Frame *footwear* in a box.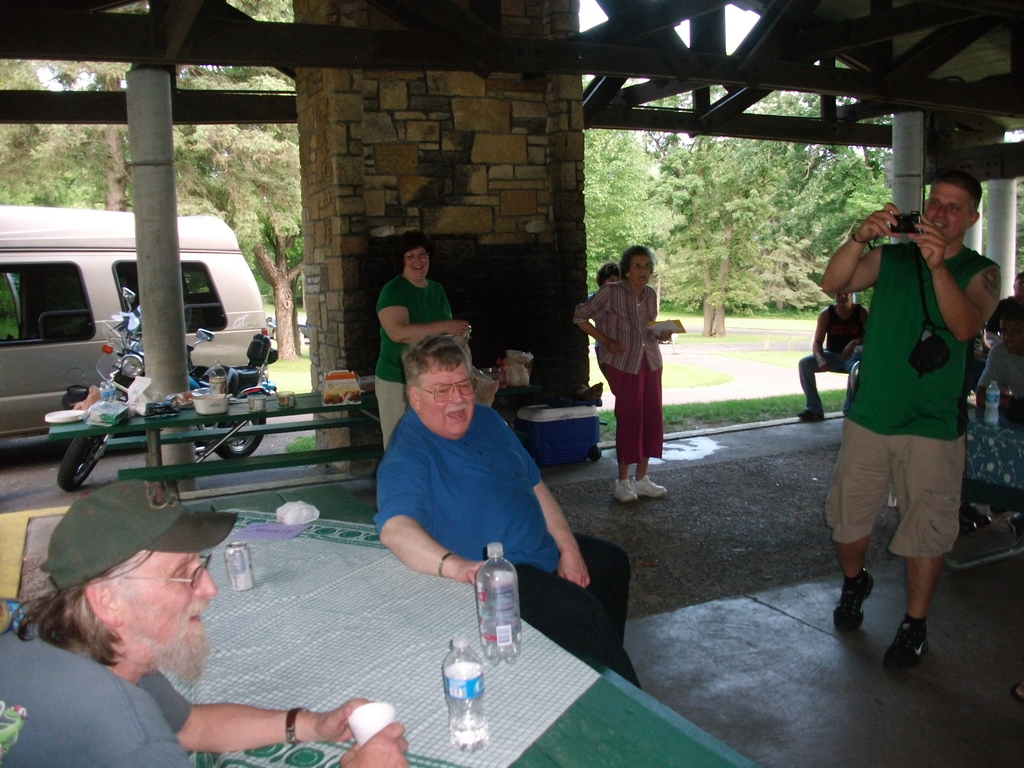
l=838, t=568, r=877, b=634.
